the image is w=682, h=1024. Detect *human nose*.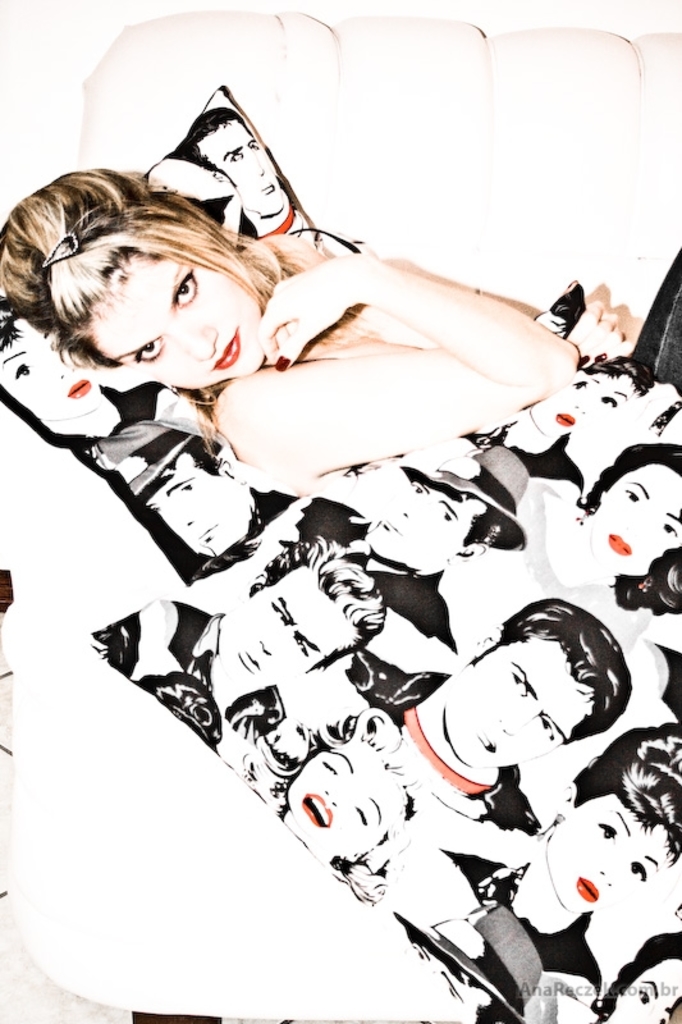
Detection: x1=622, y1=504, x2=650, y2=536.
